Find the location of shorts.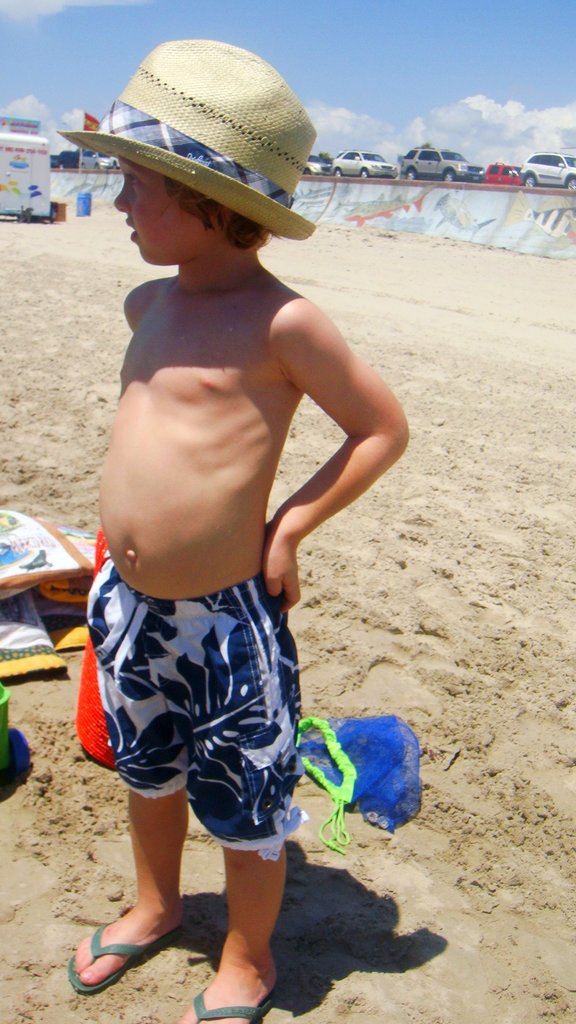
Location: (90,596,320,863).
